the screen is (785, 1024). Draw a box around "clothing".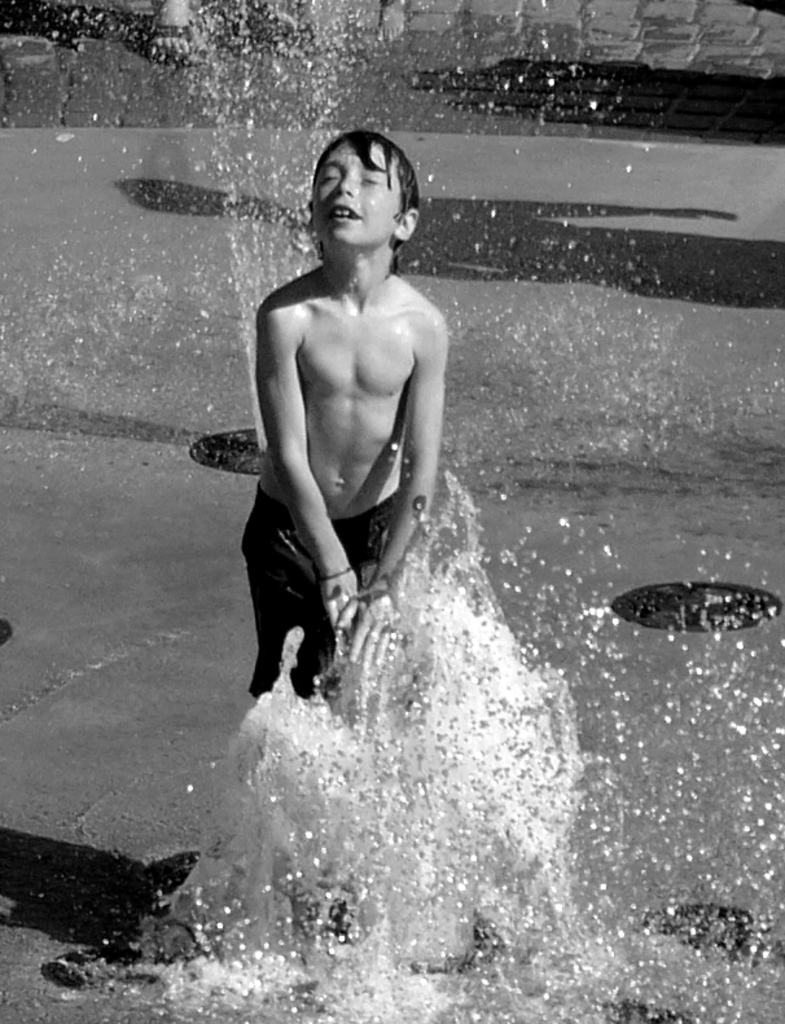
detection(244, 478, 402, 702).
